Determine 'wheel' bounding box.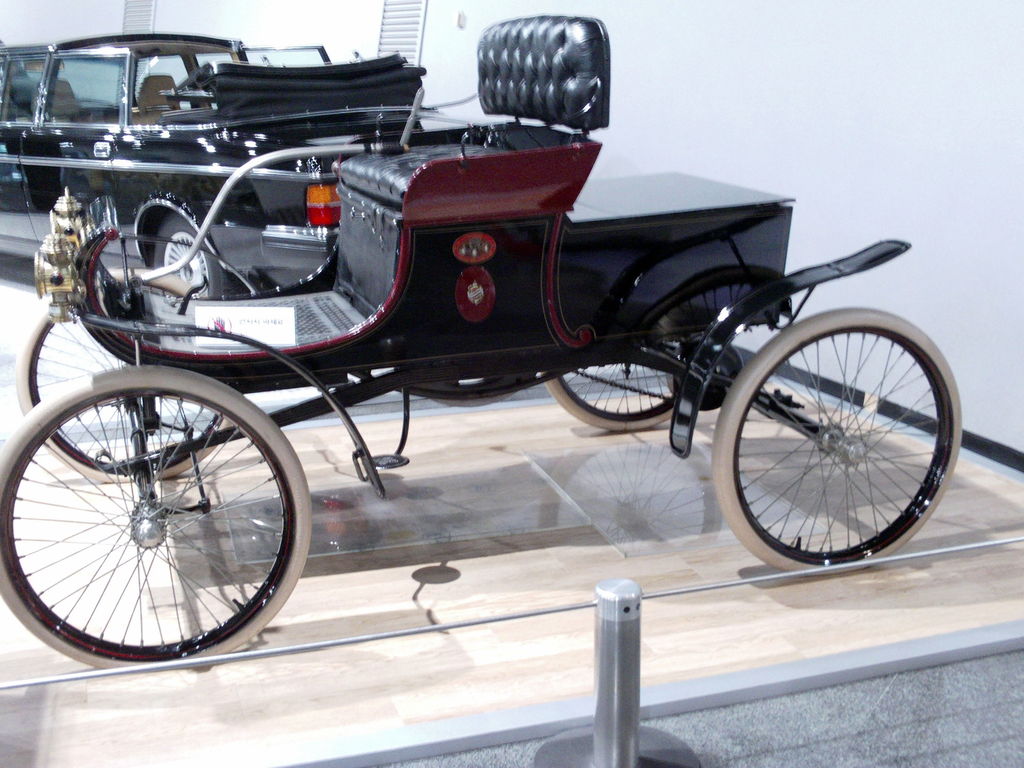
Determined: (711, 305, 969, 570).
